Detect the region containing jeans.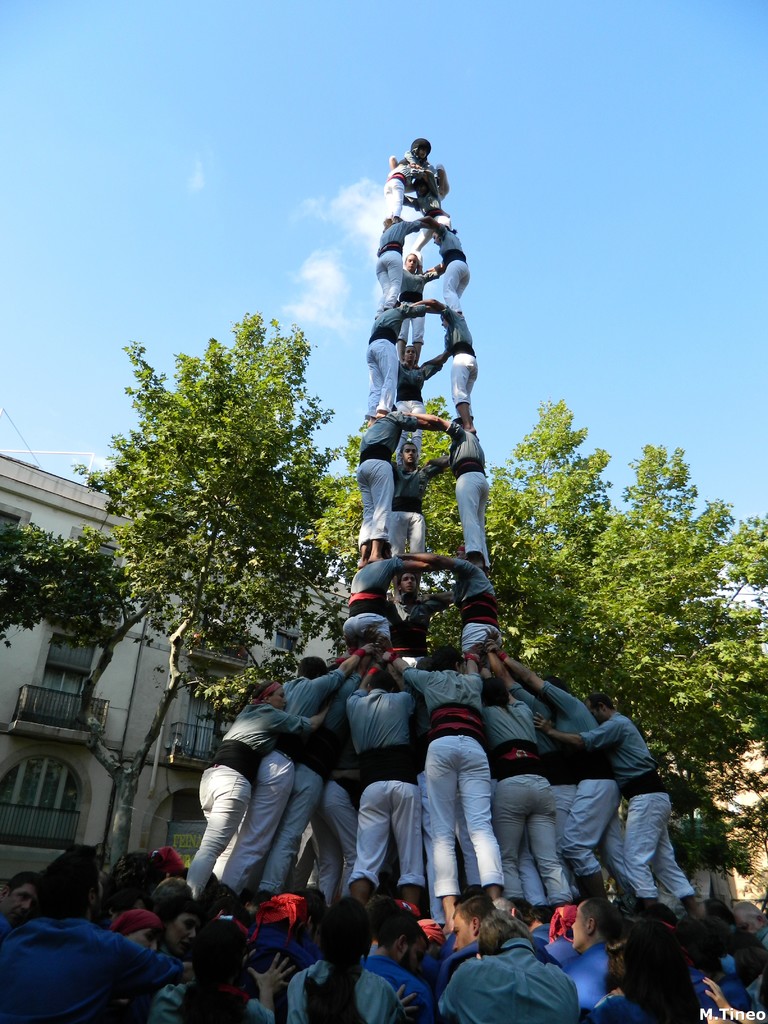
detection(212, 746, 294, 899).
